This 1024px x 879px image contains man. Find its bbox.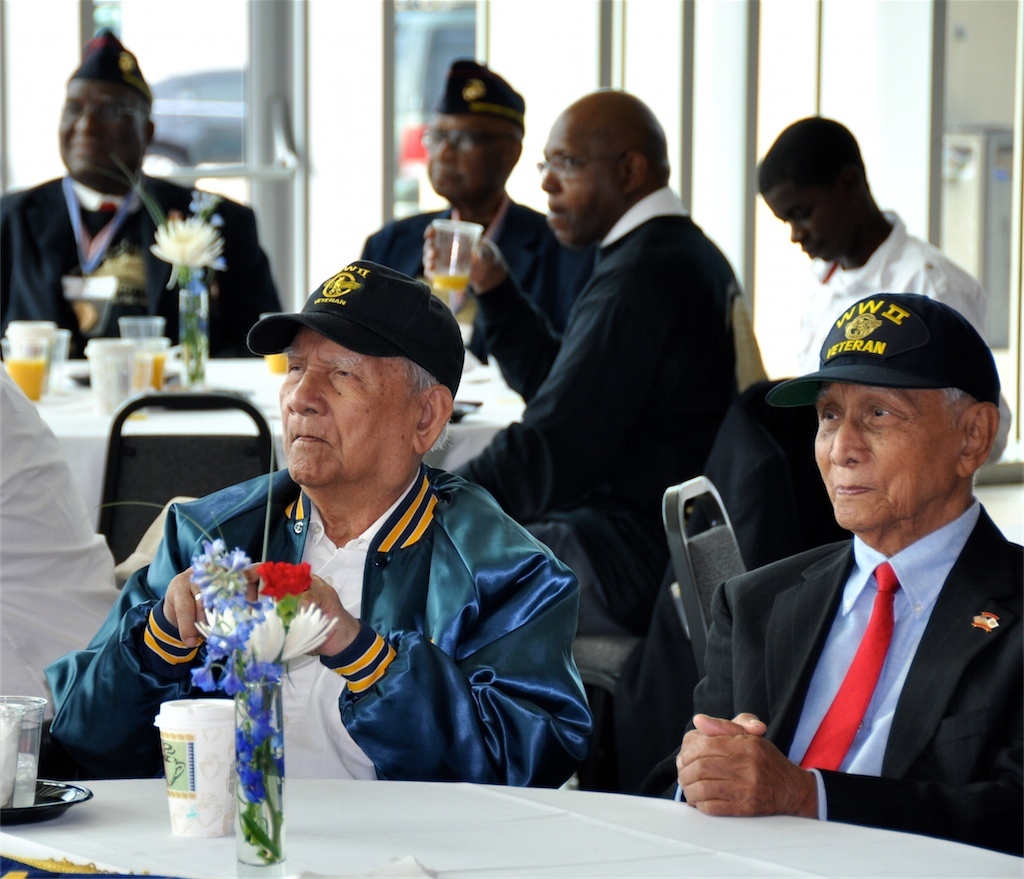
355/62/593/358.
